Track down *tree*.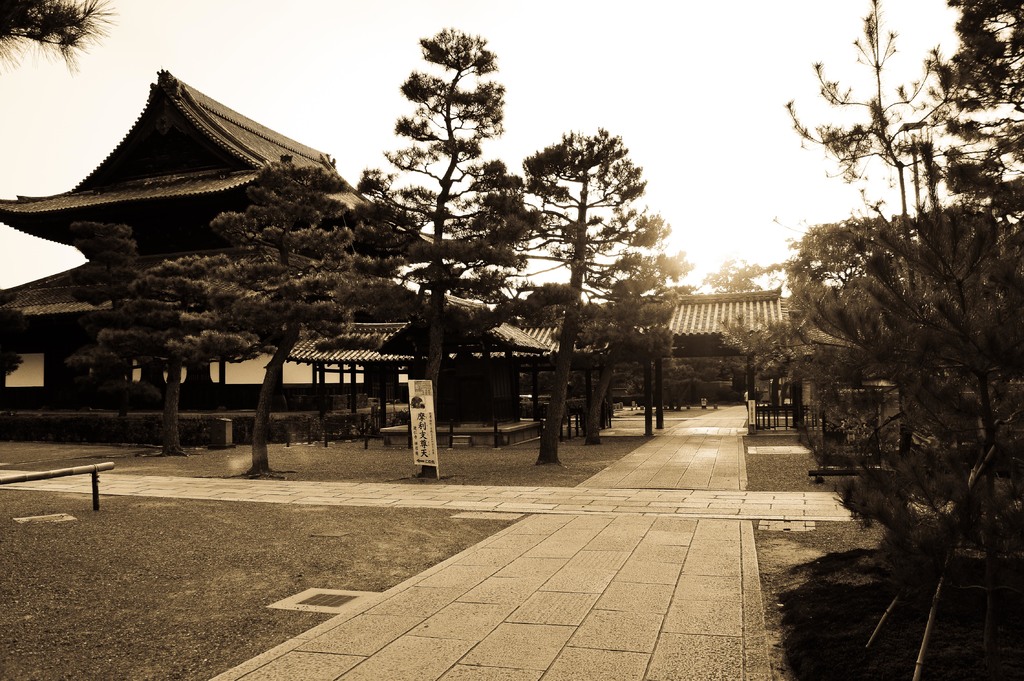
Tracked to box(364, 26, 550, 449).
